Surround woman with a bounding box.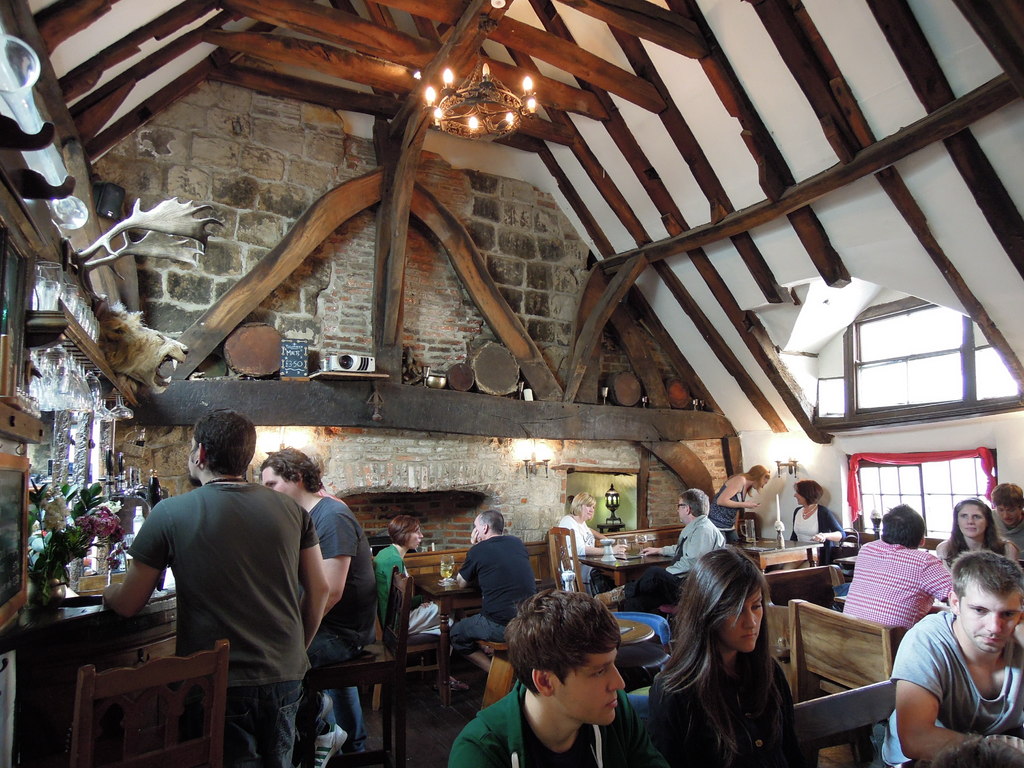
x1=934 y1=498 x2=1019 y2=579.
